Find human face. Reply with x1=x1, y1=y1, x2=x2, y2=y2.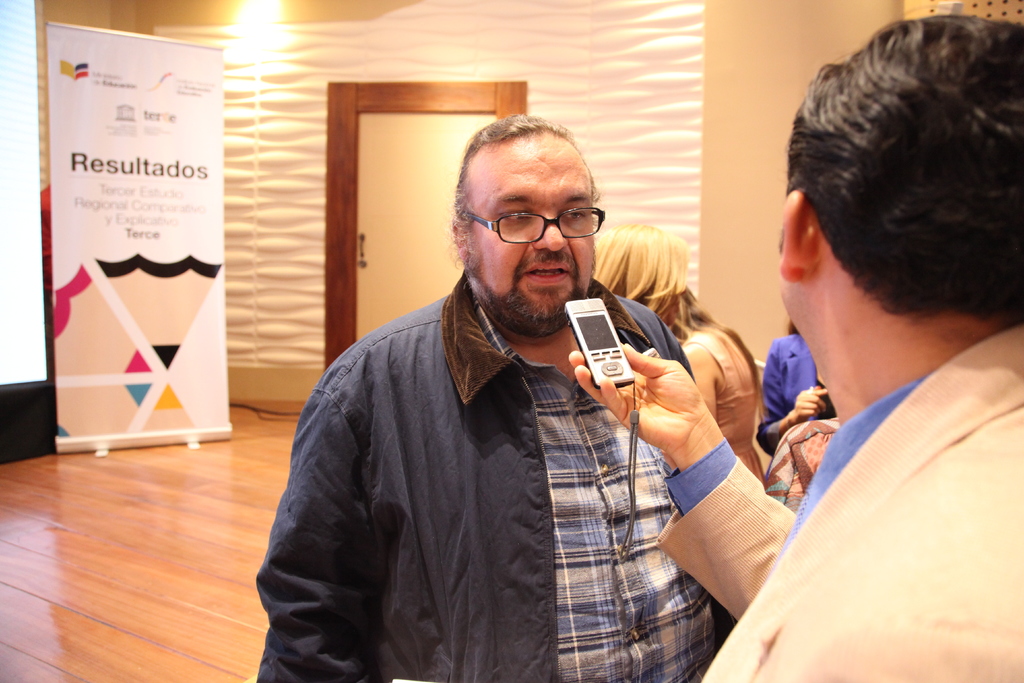
x1=461, y1=121, x2=596, y2=323.
